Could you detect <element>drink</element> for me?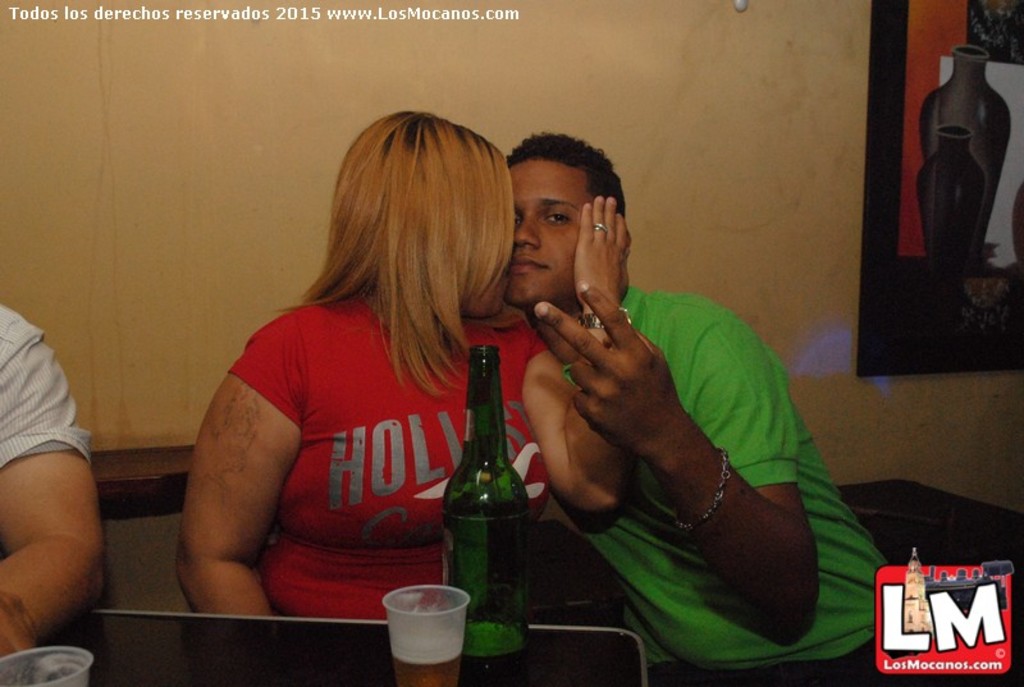
Detection result: Rect(383, 591, 463, 686).
